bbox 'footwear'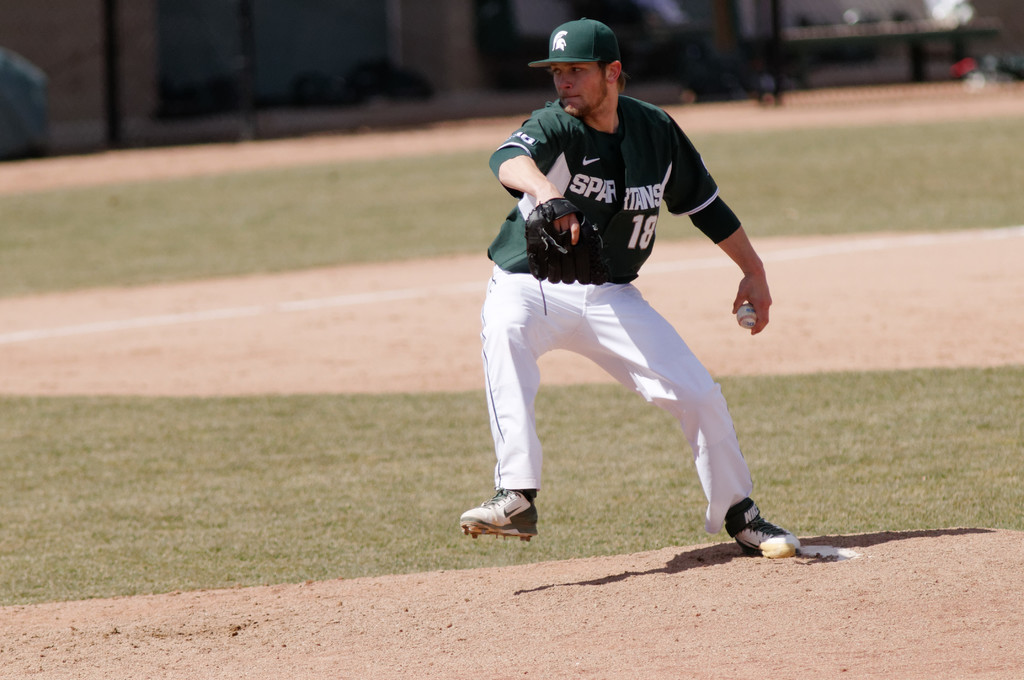
pyautogui.locateOnScreen(728, 508, 824, 565)
